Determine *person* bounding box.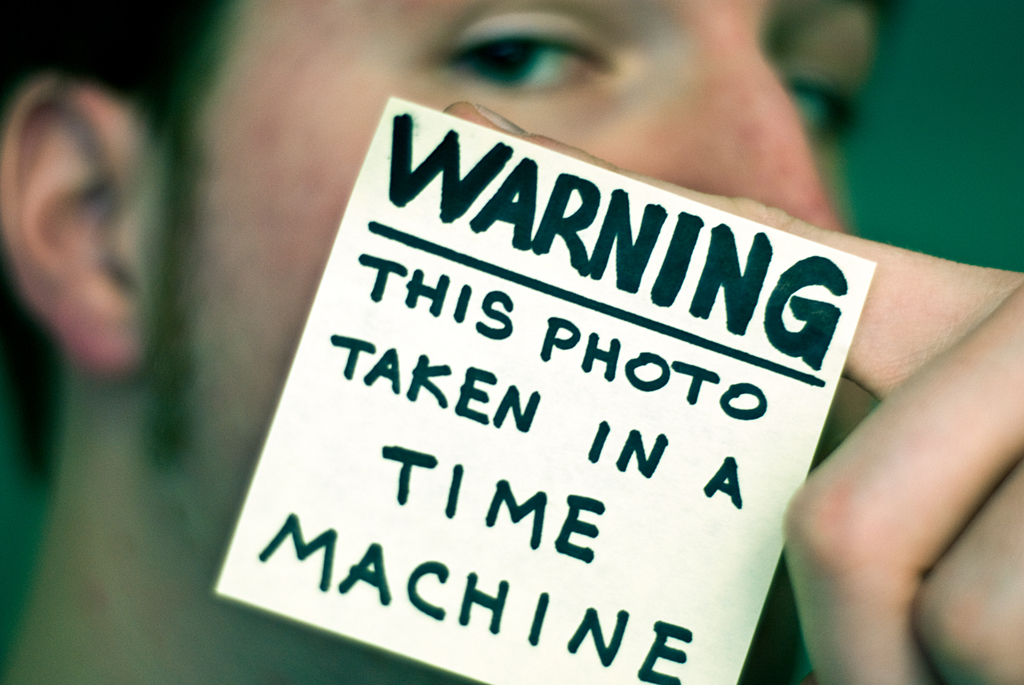
Determined: rect(0, 0, 1023, 684).
